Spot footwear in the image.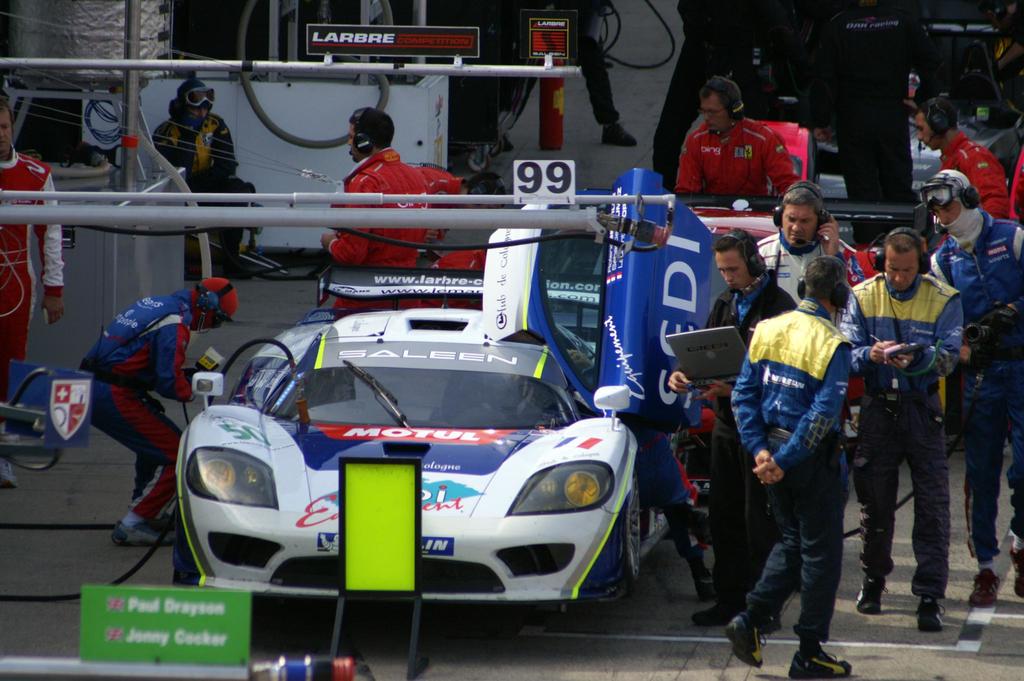
footwear found at (0, 456, 21, 495).
